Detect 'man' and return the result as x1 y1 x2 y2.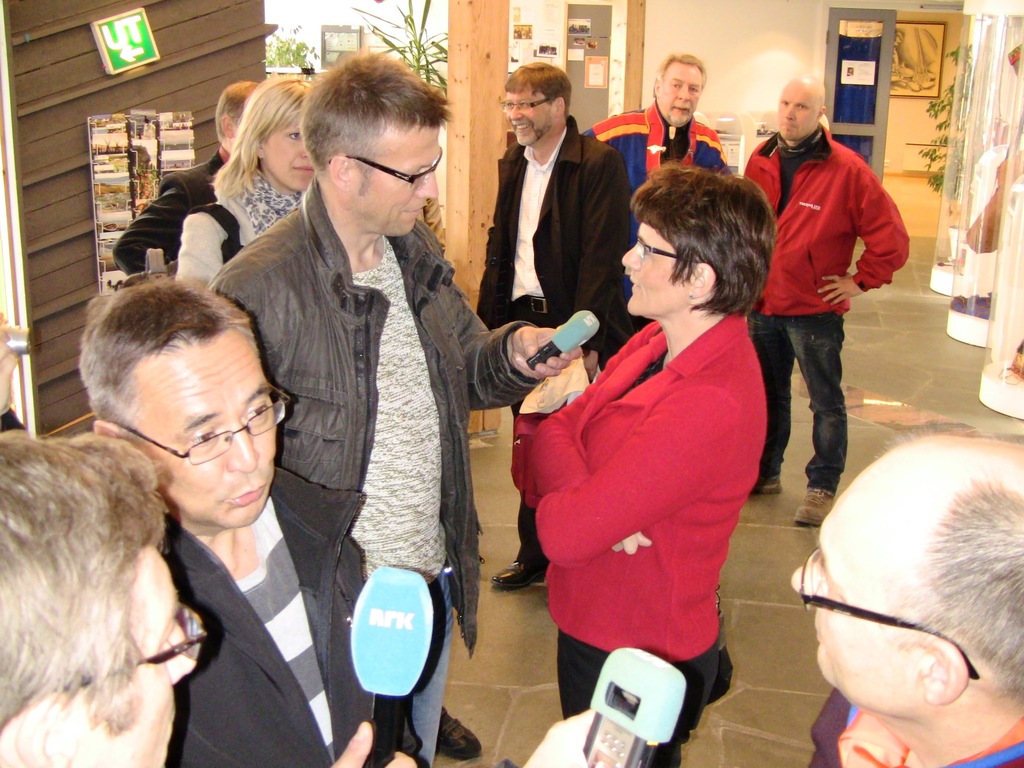
197 44 588 767.
